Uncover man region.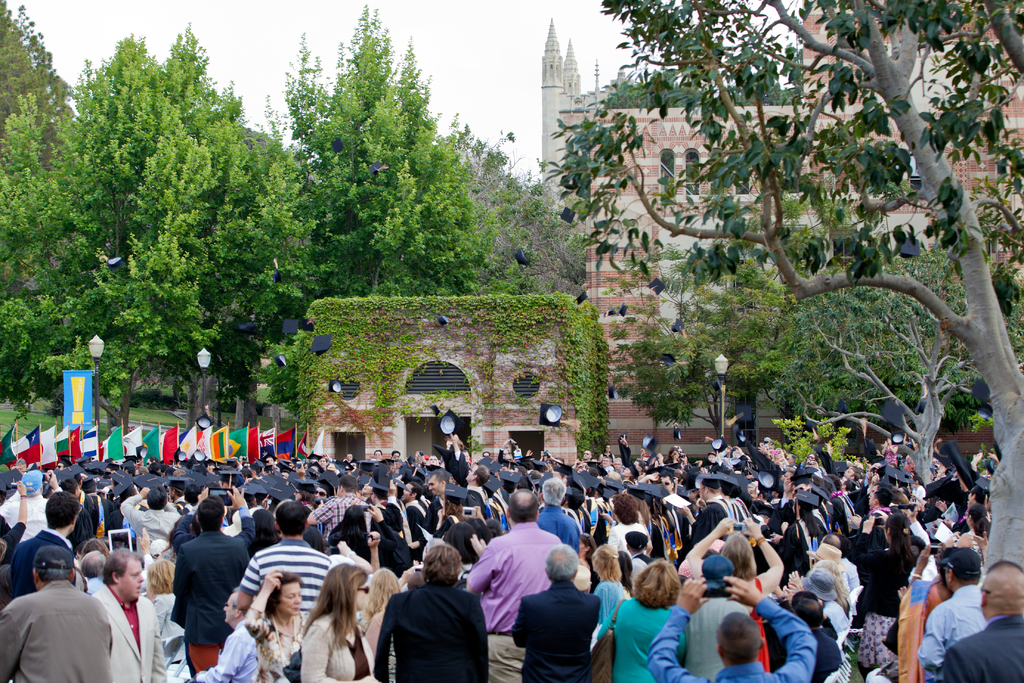
Uncovered: [219,591,273,681].
